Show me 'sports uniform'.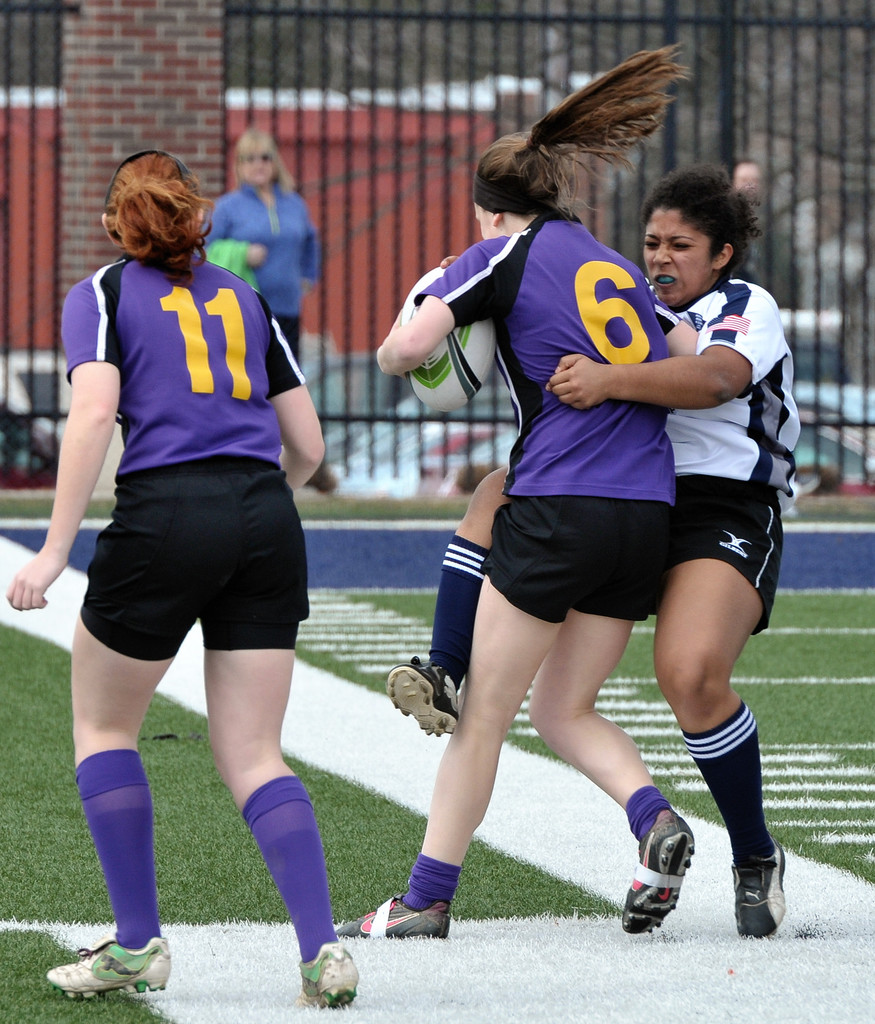
'sports uniform' is here: {"left": 381, "top": 273, "right": 805, "bottom": 945}.
